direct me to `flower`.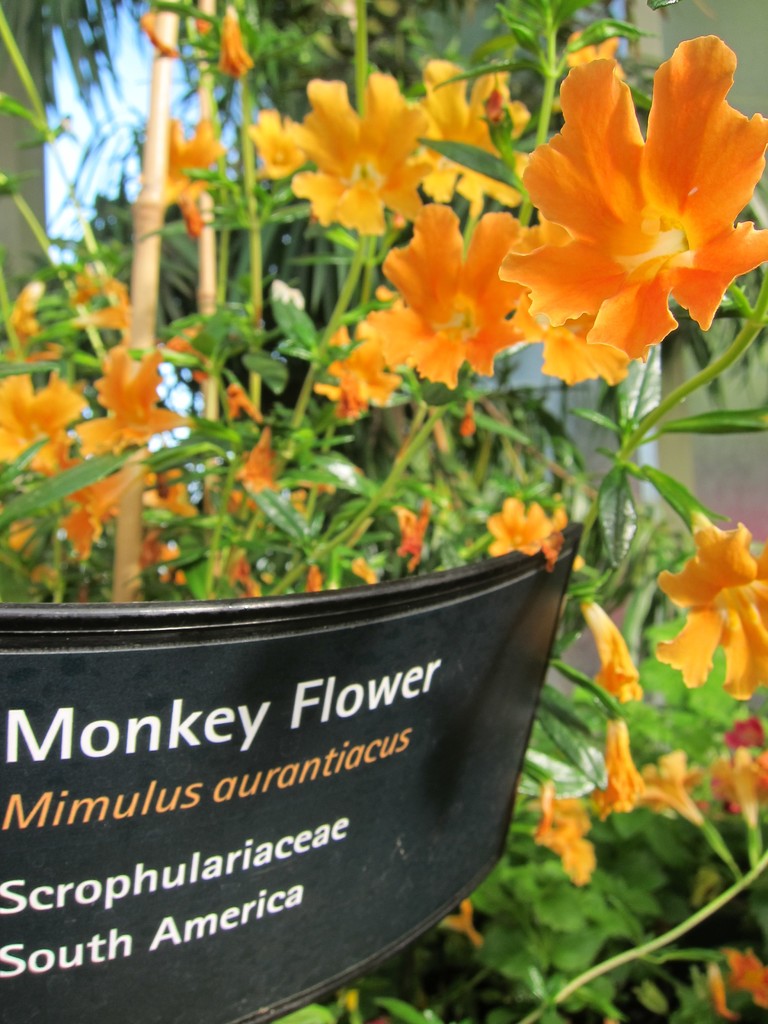
Direction: bbox(399, 504, 422, 576).
